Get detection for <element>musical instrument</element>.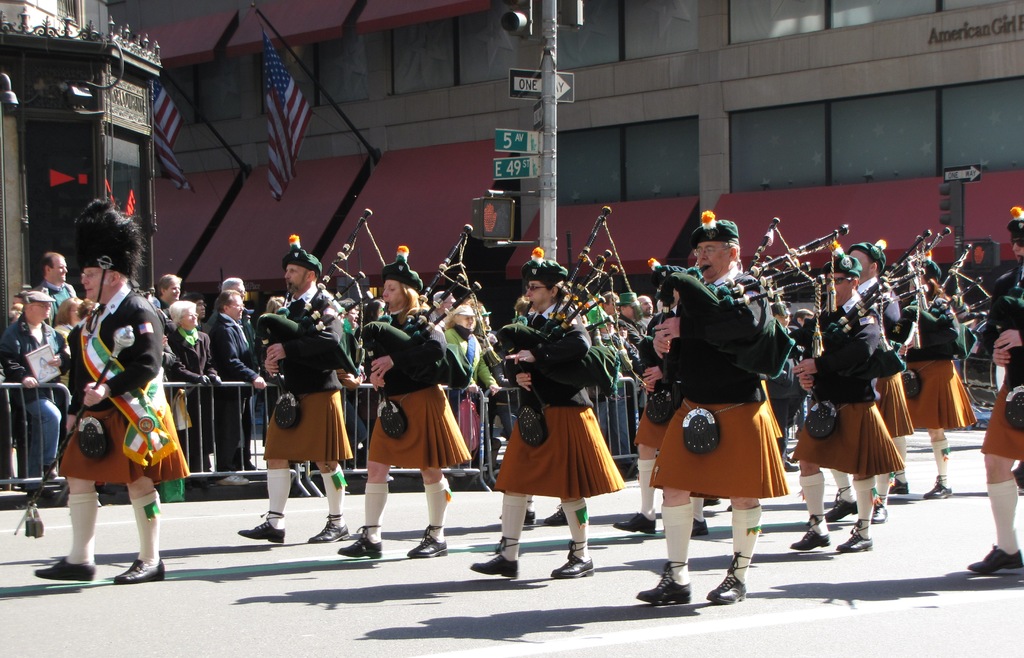
Detection: (701, 216, 852, 352).
